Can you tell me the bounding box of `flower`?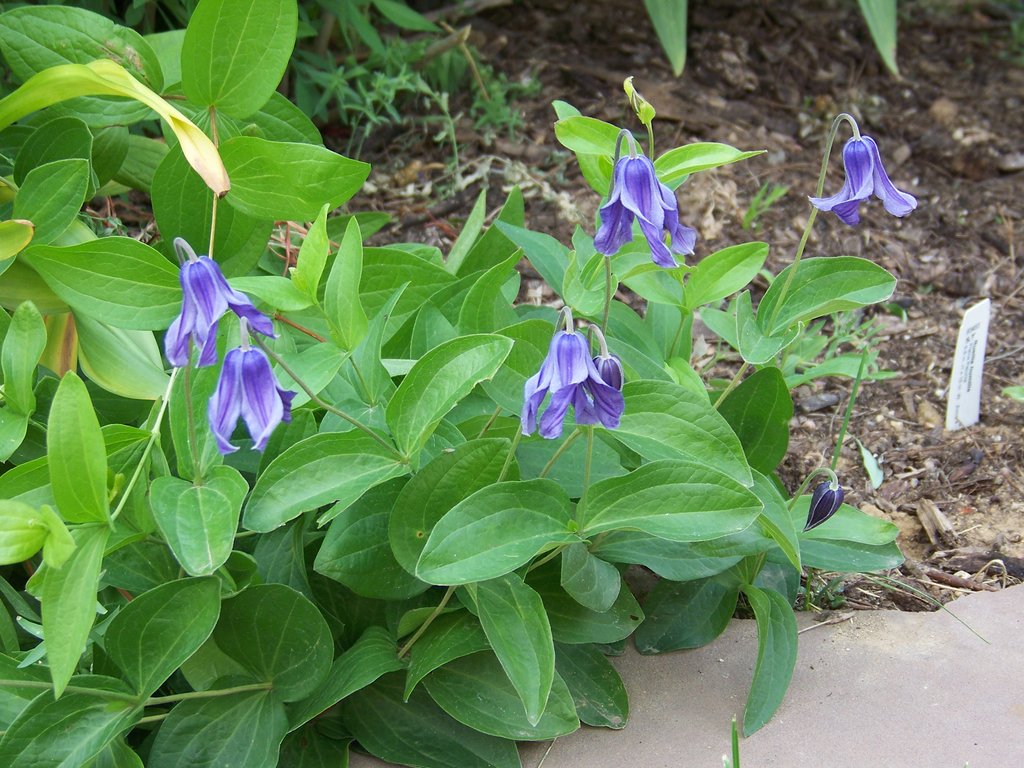
detection(196, 324, 284, 455).
